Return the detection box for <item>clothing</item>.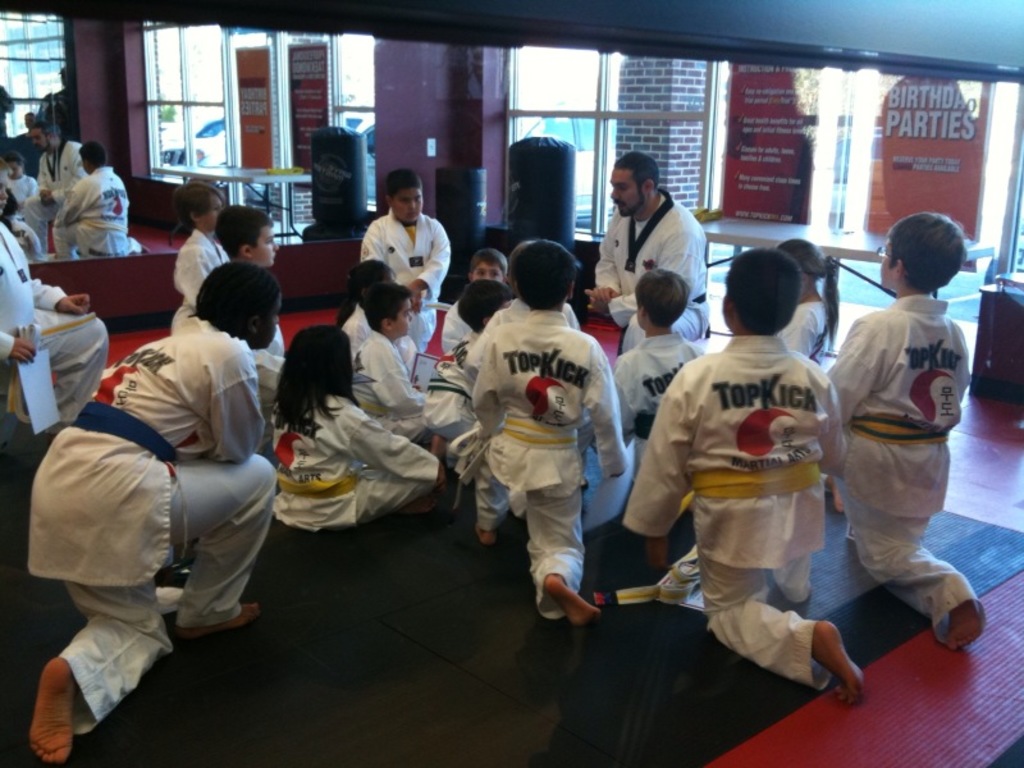
detection(767, 293, 832, 375).
